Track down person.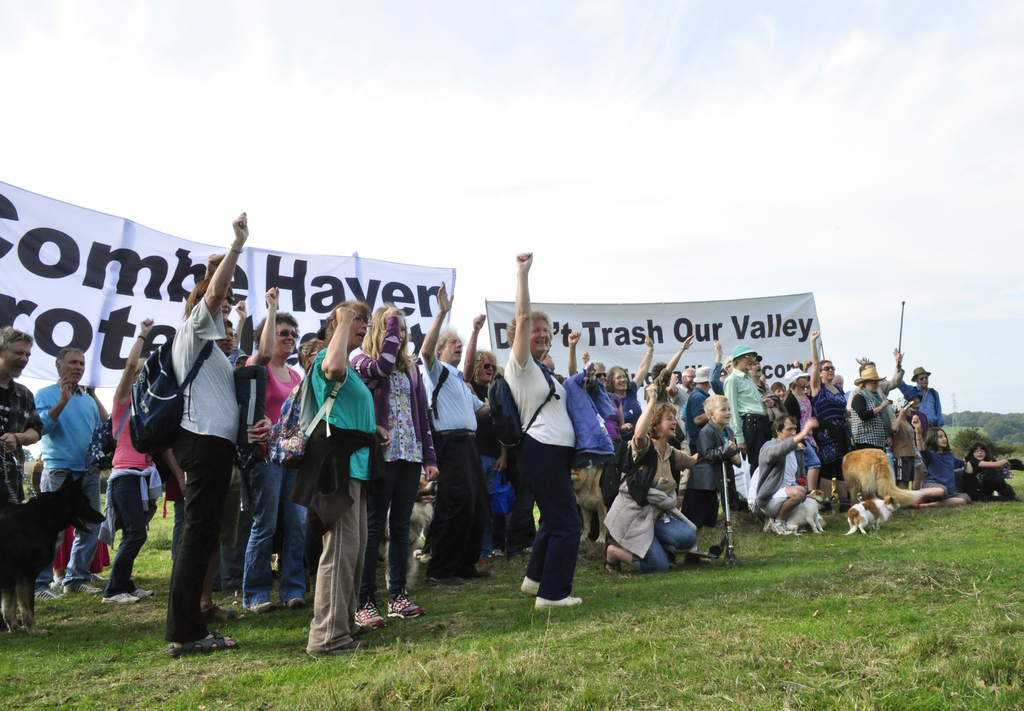
Tracked to {"x1": 922, "y1": 427, "x2": 968, "y2": 506}.
